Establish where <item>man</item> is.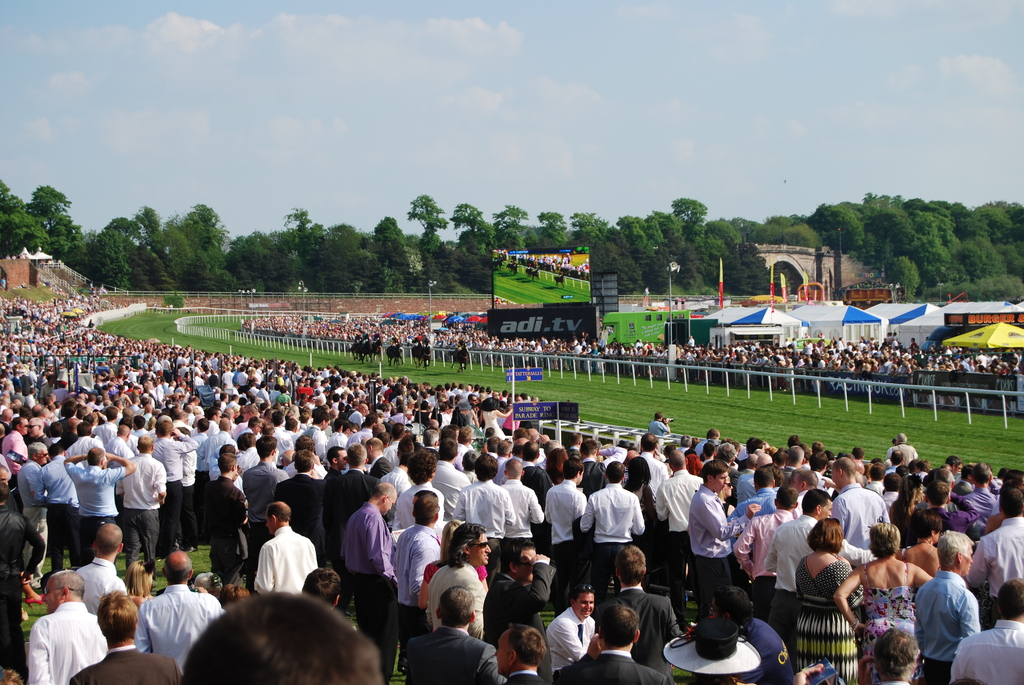
Established at pyautogui.locateOnScreen(810, 452, 831, 485).
